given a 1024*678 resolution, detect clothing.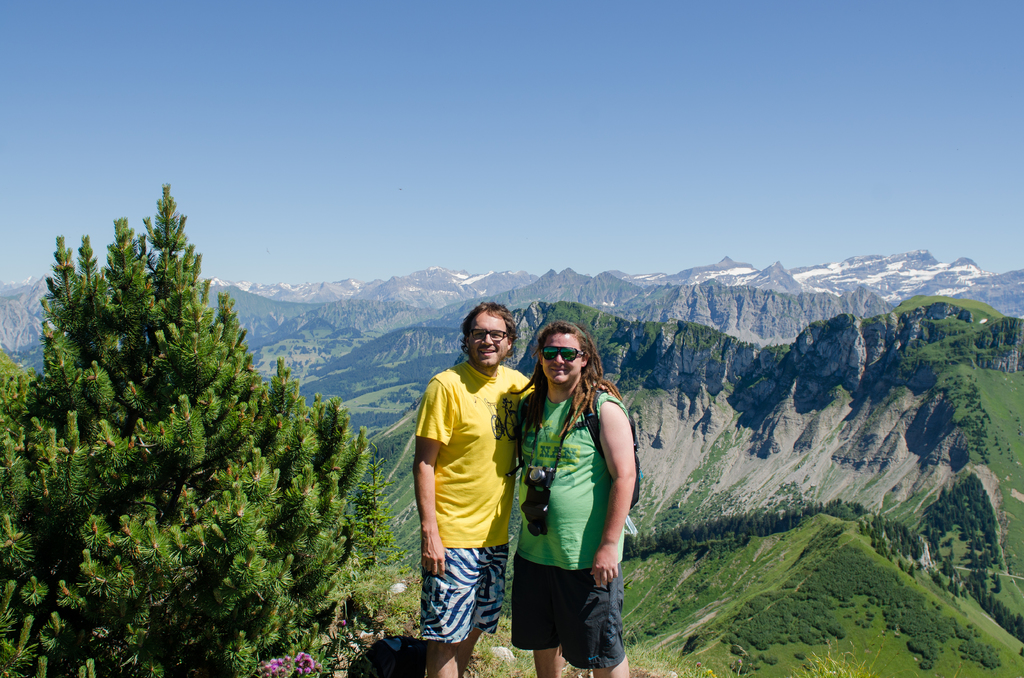
508 563 623 659.
